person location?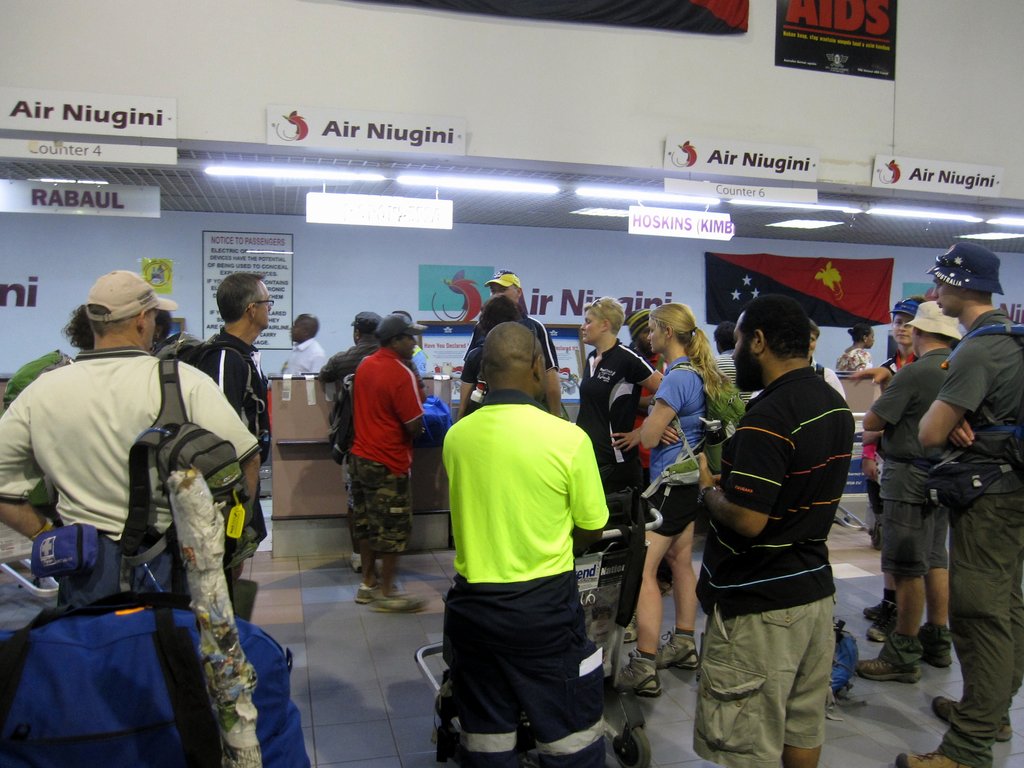
BBox(6, 304, 170, 526)
